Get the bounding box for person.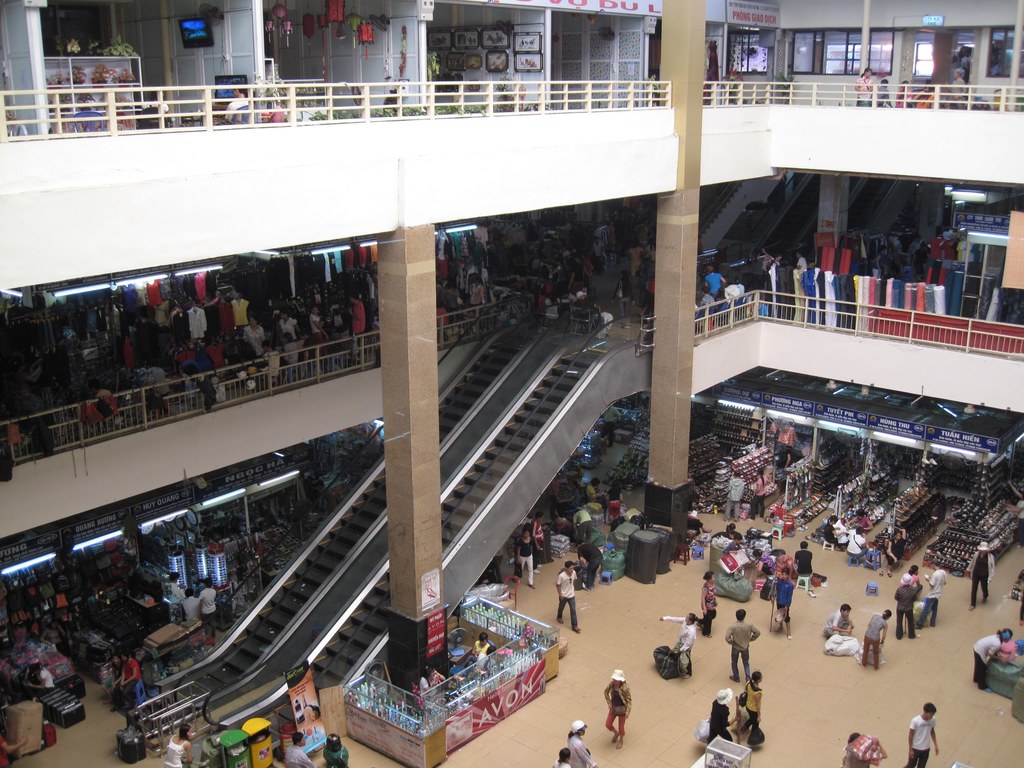
{"x1": 906, "y1": 699, "x2": 938, "y2": 767}.
